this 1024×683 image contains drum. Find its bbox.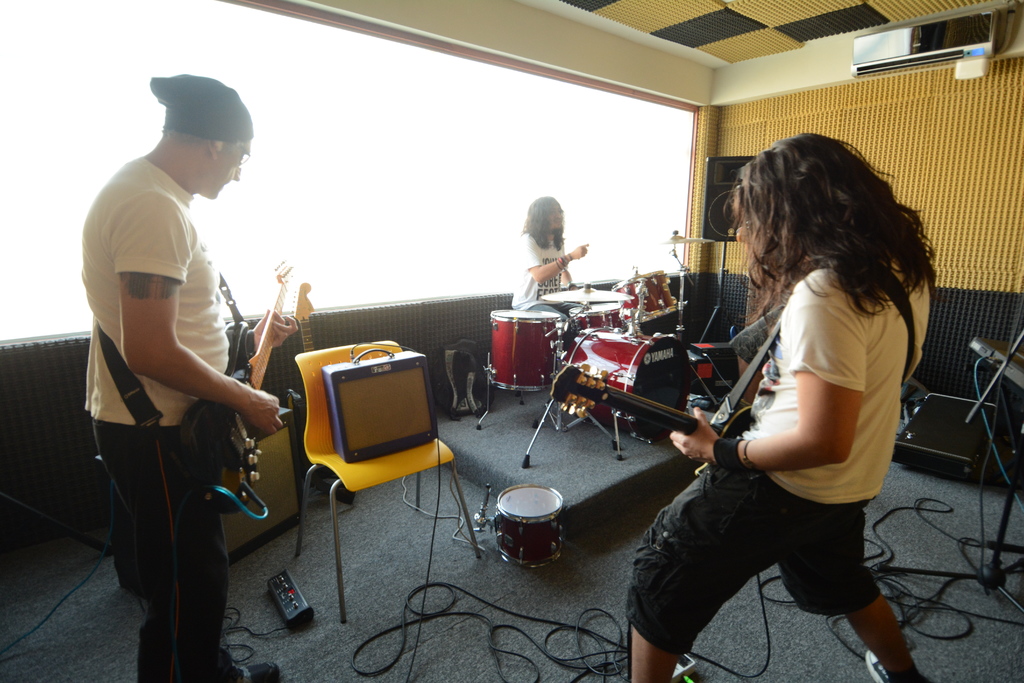
569, 304, 623, 327.
